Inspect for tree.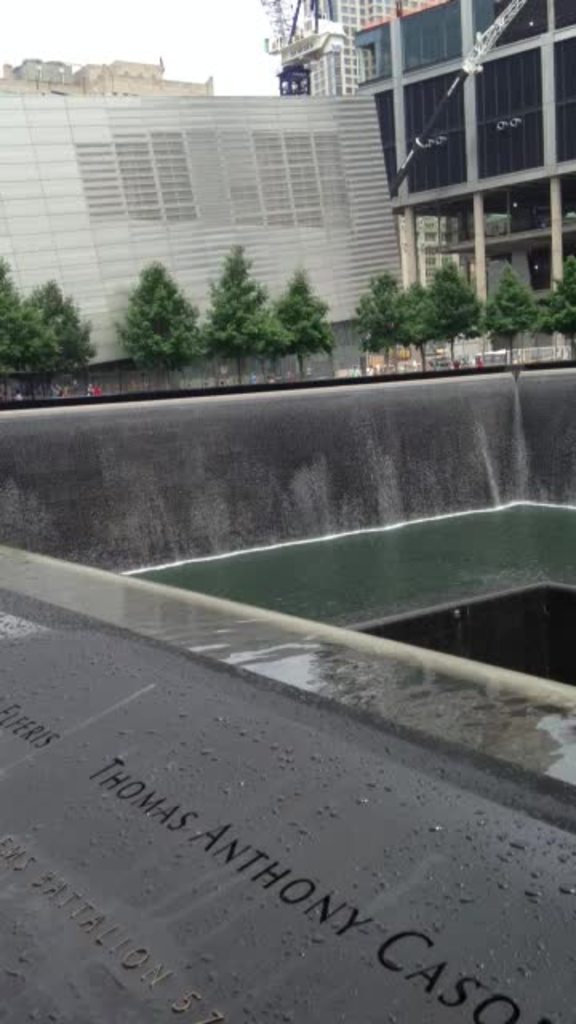
Inspection: left=430, top=266, right=498, bottom=366.
